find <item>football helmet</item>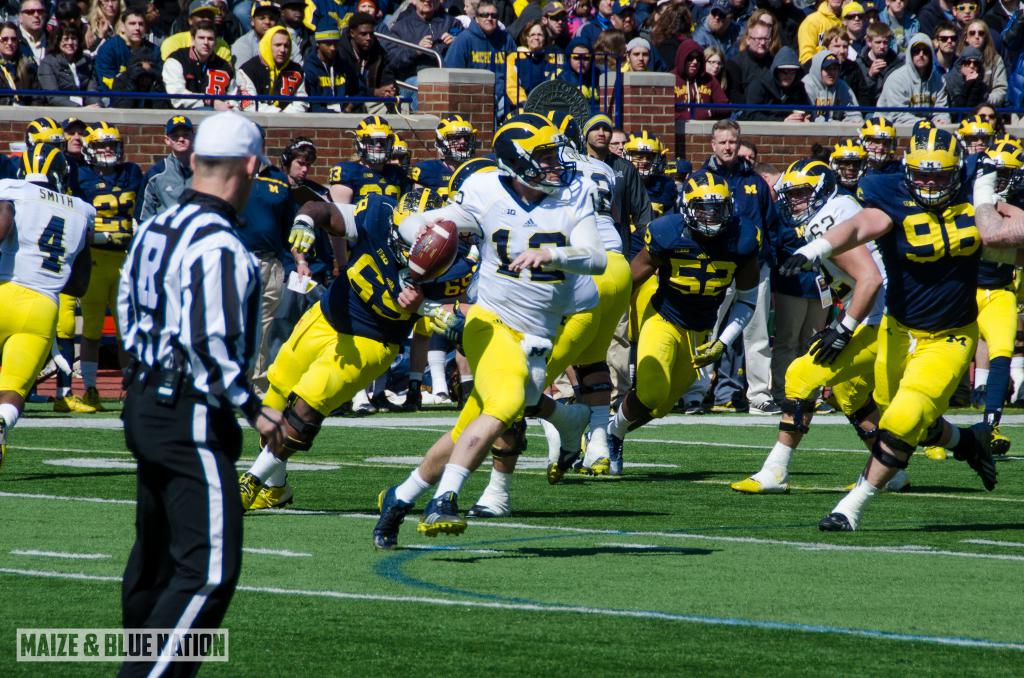
[954,115,993,152]
